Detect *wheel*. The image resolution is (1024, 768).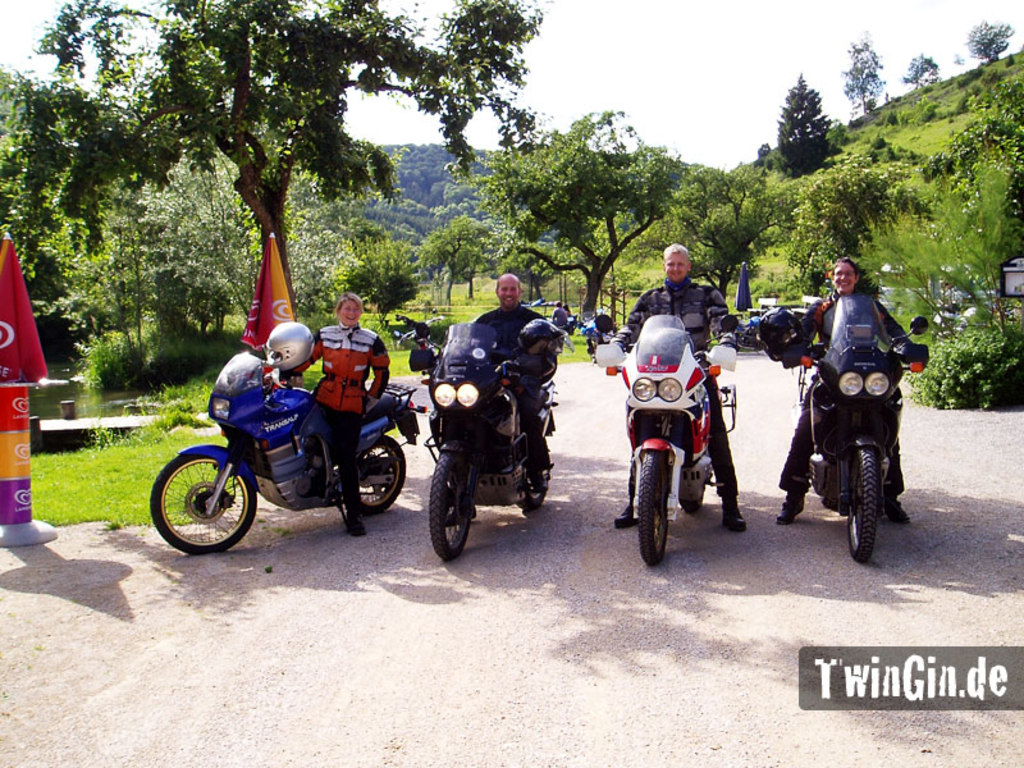
{"x1": 680, "y1": 468, "x2": 710, "y2": 509}.
